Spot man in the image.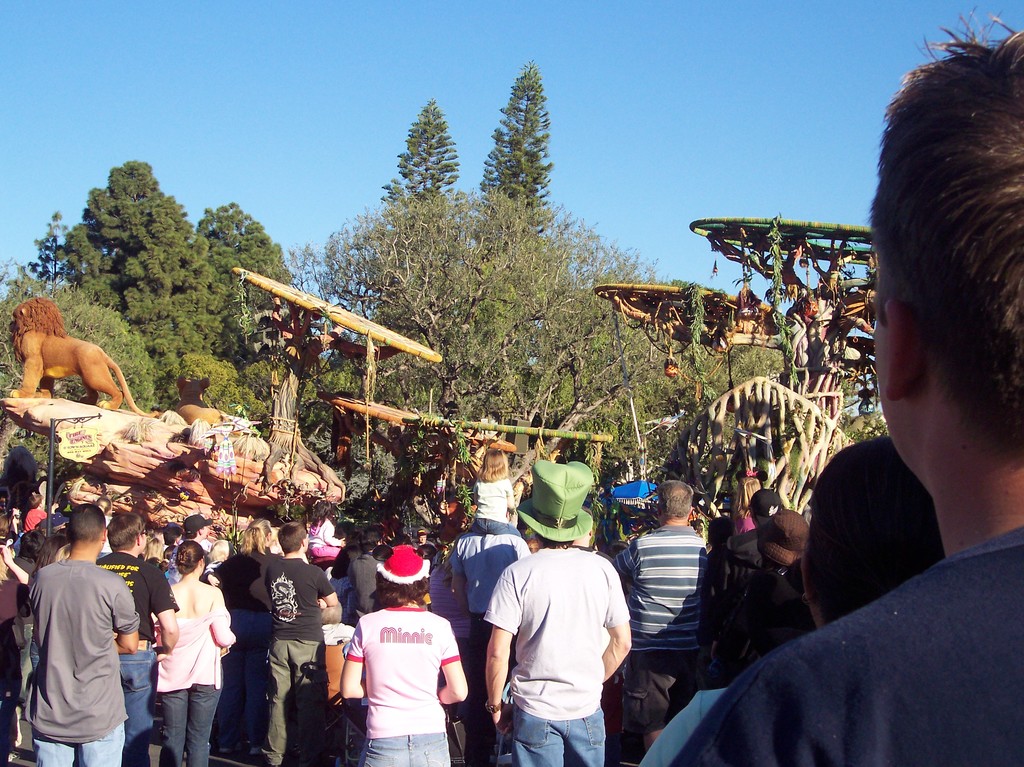
man found at <bbox>263, 521, 339, 766</bbox>.
